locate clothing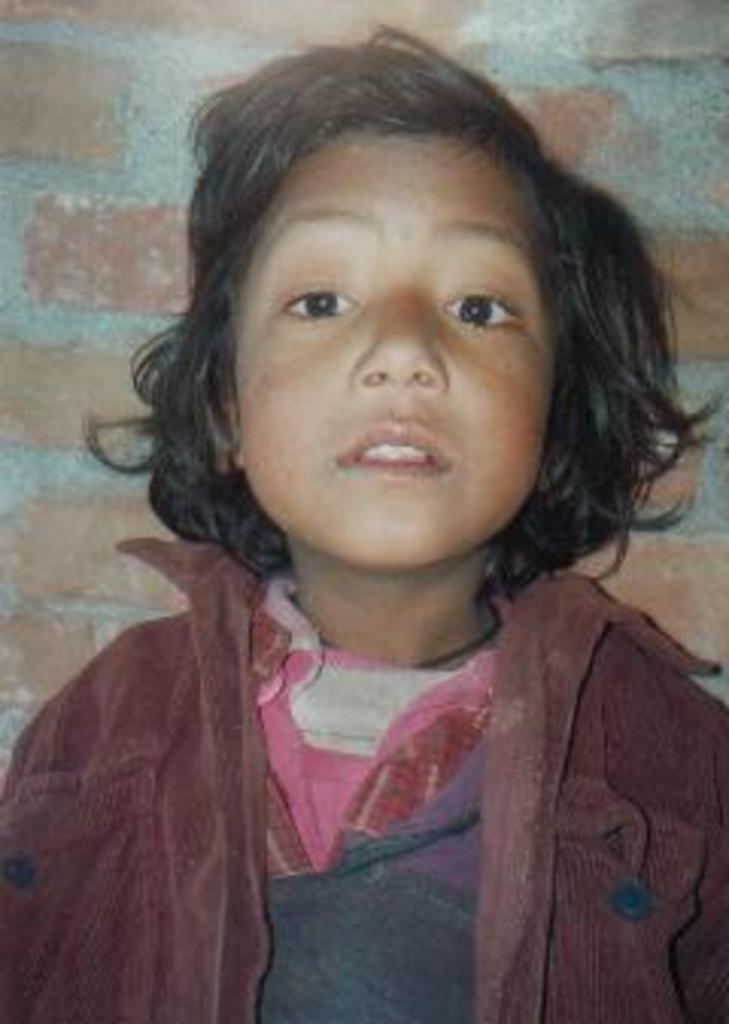
x1=0, y1=538, x2=726, y2=1021
